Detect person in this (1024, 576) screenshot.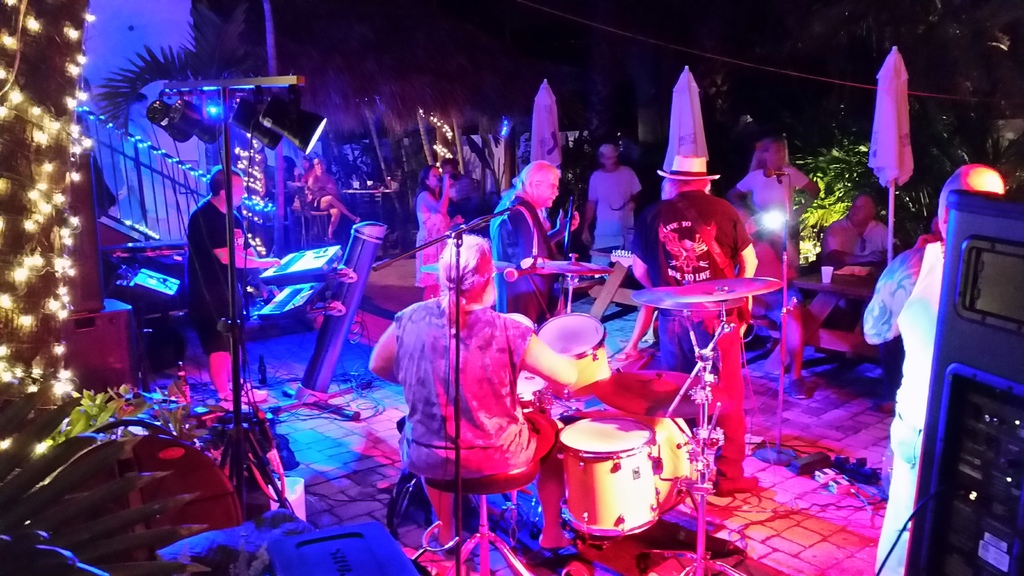
Detection: l=435, t=157, r=464, b=214.
